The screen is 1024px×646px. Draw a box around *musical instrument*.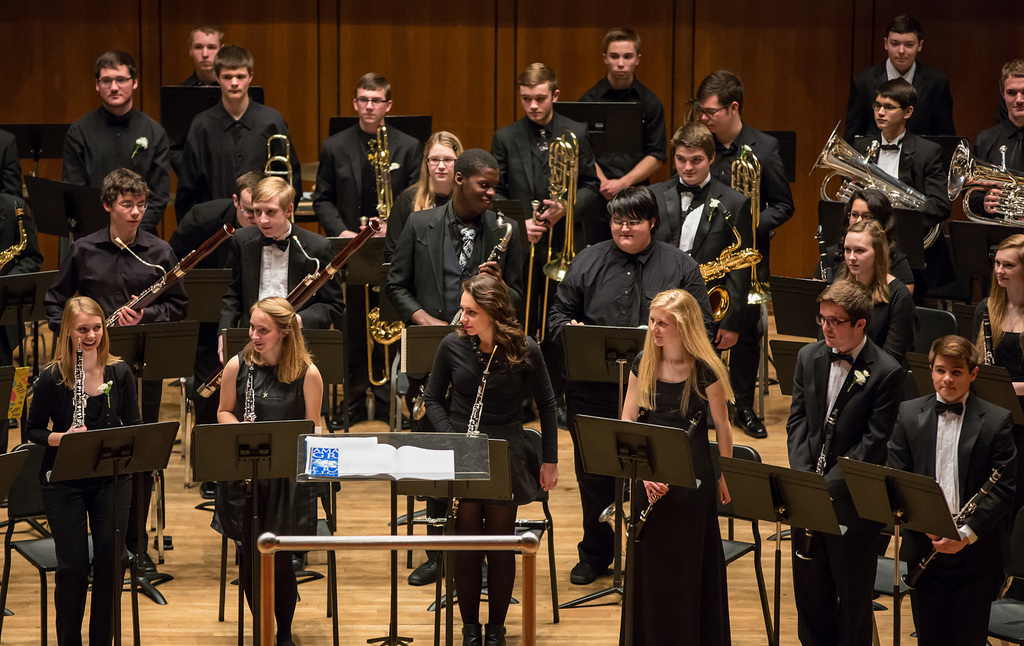
(360,282,409,386).
